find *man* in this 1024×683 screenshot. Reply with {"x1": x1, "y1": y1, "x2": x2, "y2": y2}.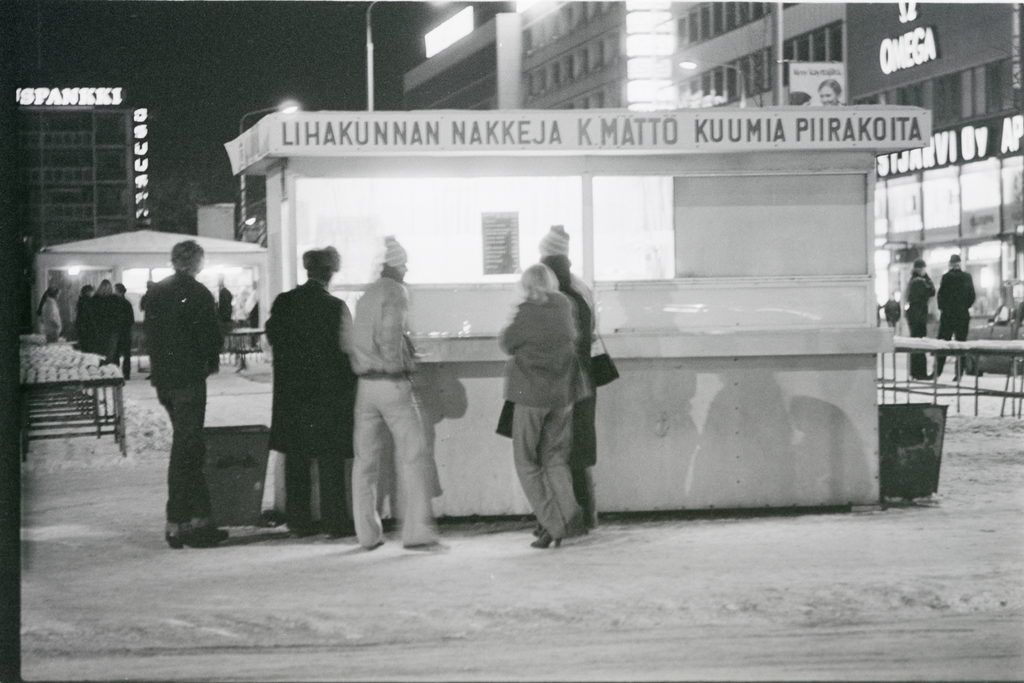
{"x1": 266, "y1": 236, "x2": 356, "y2": 536}.
